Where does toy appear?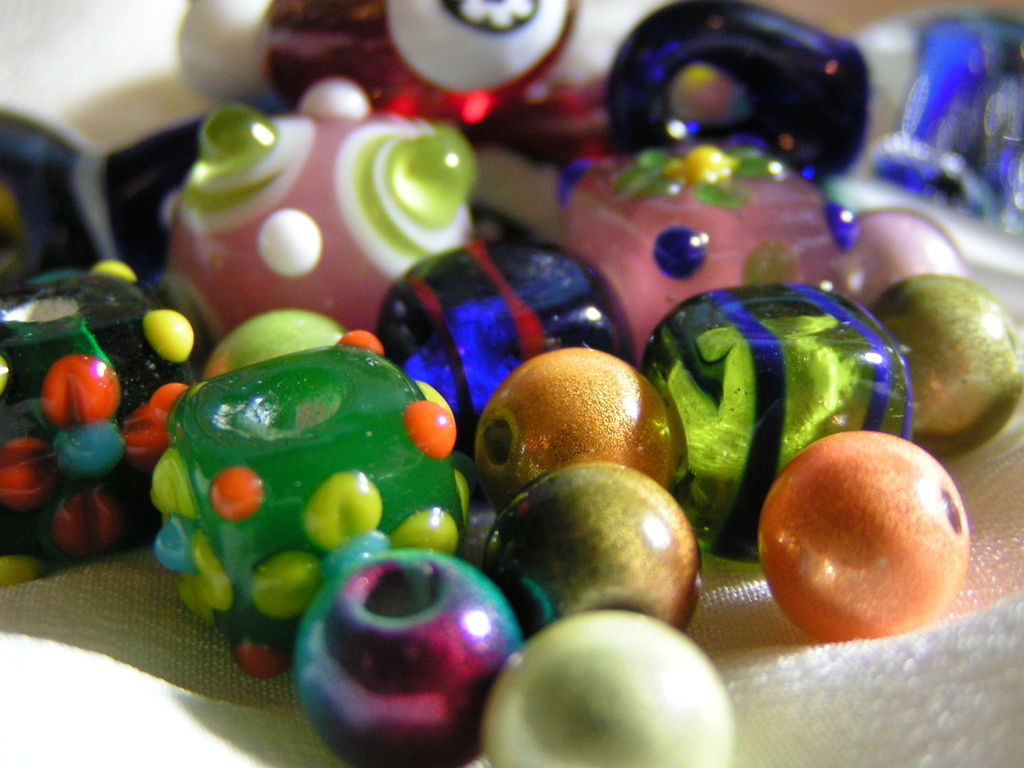
Appears at 144,335,483,684.
